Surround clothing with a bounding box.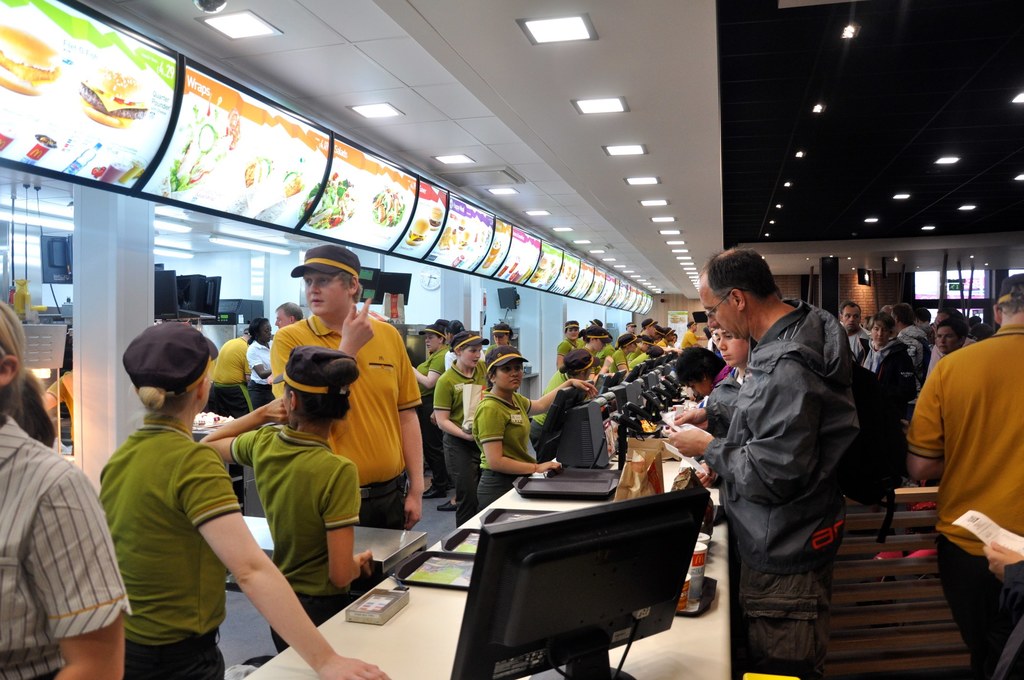
crop(627, 355, 646, 368).
